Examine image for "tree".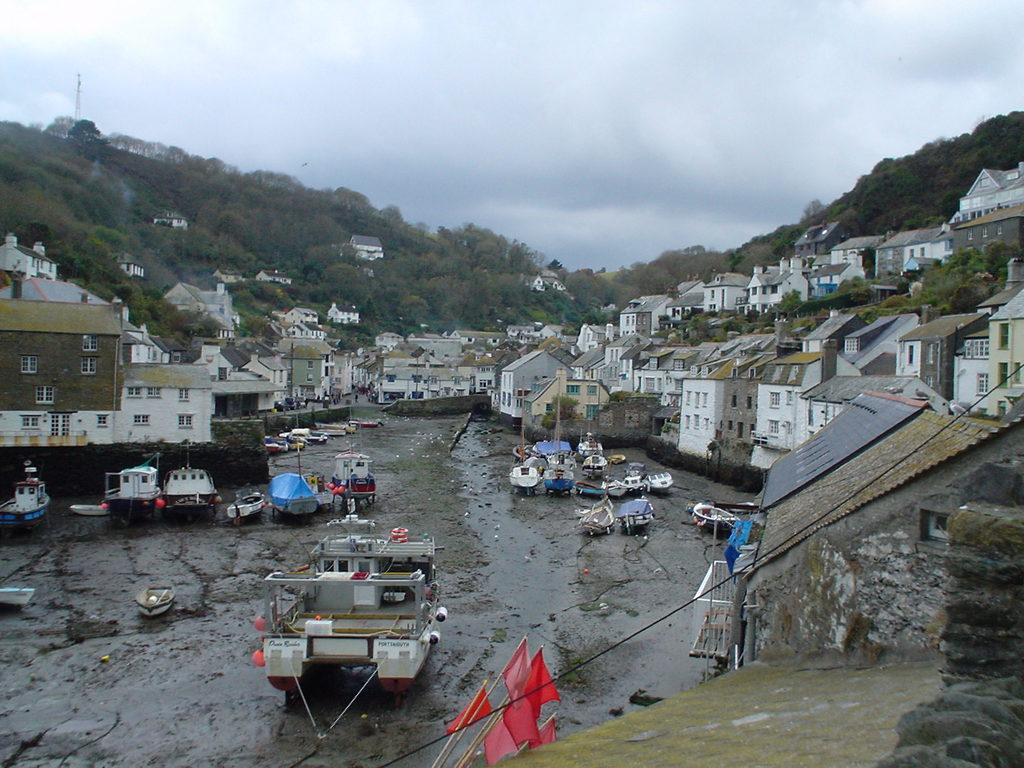
Examination result: bbox=(854, 276, 872, 292).
